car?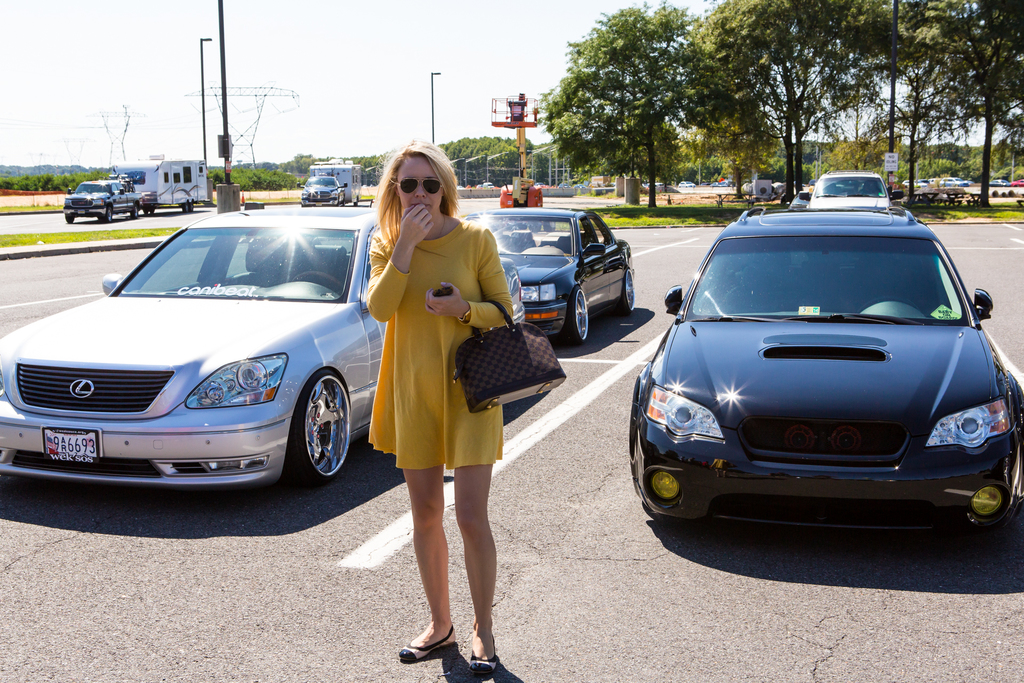
{"left": 938, "top": 176, "right": 971, "bottom": 190}
